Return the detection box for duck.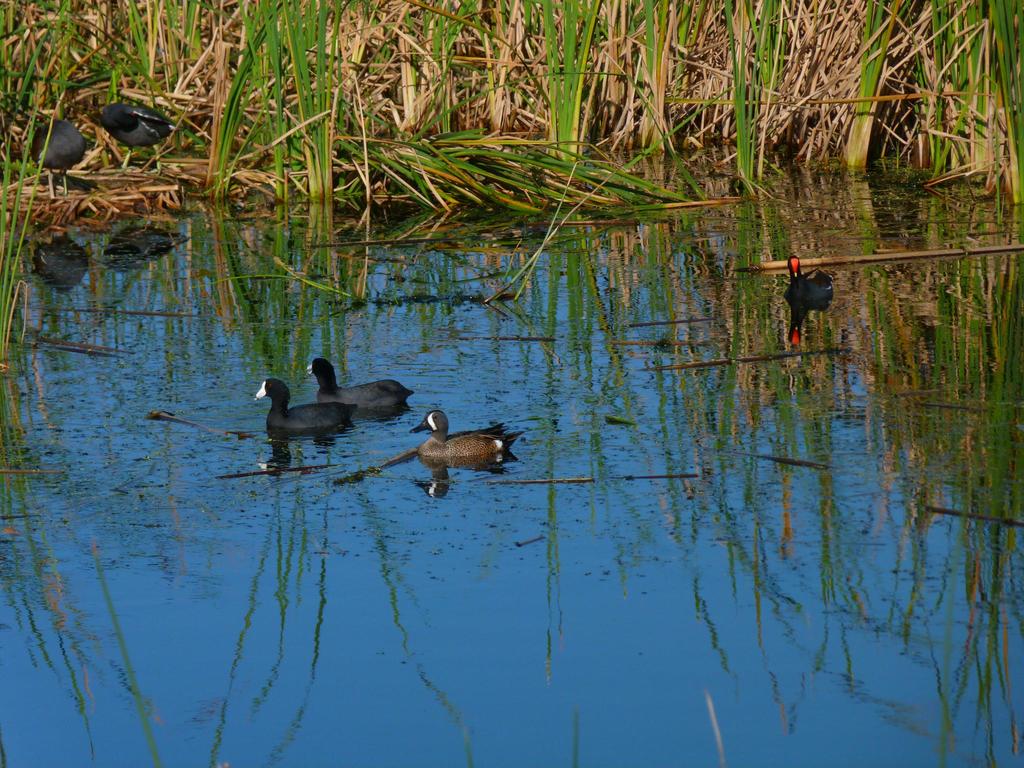
rect(403, 401, 527, 485).
